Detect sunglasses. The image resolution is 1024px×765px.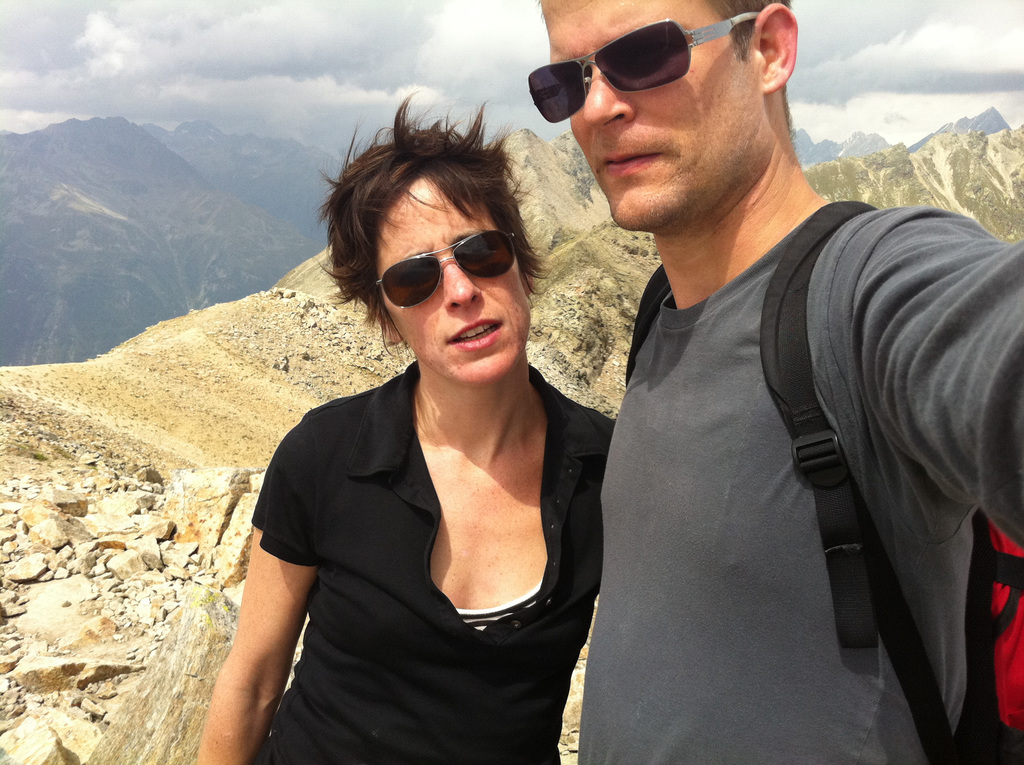
bbox=[532, 13, 758, 125].
